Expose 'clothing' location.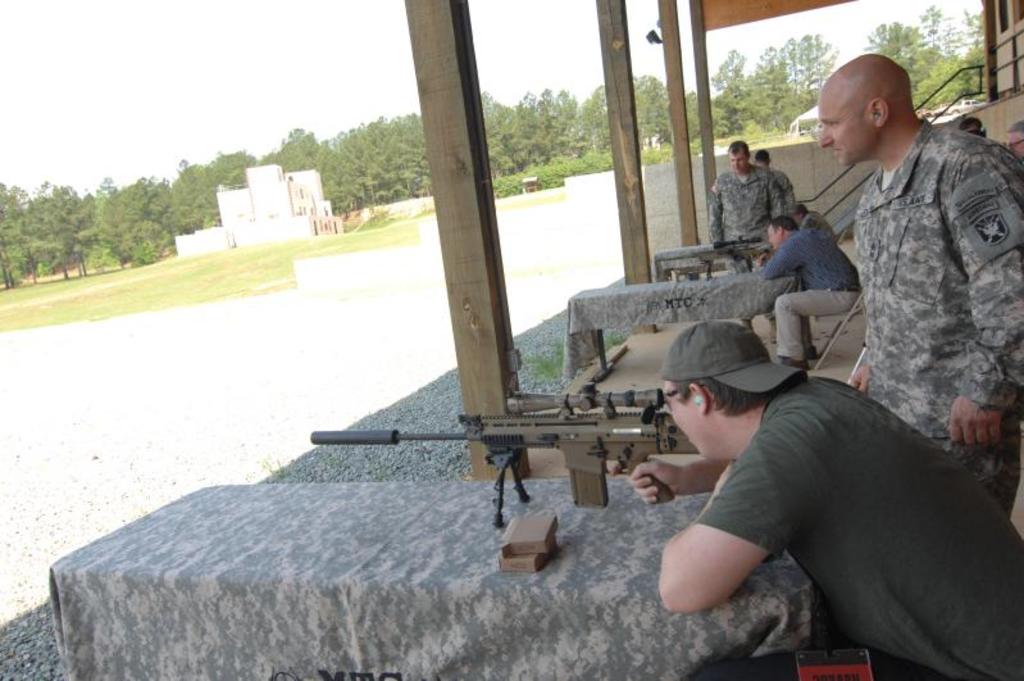
Exposed at (x1=754, y1=221, x2=856, y2=292).
